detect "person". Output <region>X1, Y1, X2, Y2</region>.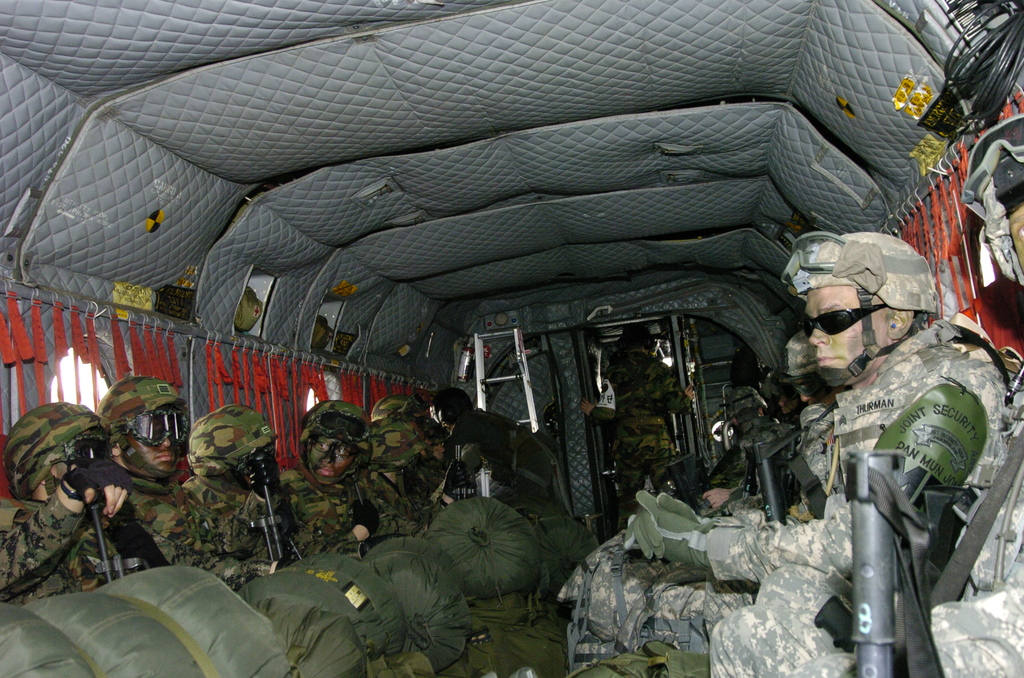
<region>578, 321, 698, 529</region>.
